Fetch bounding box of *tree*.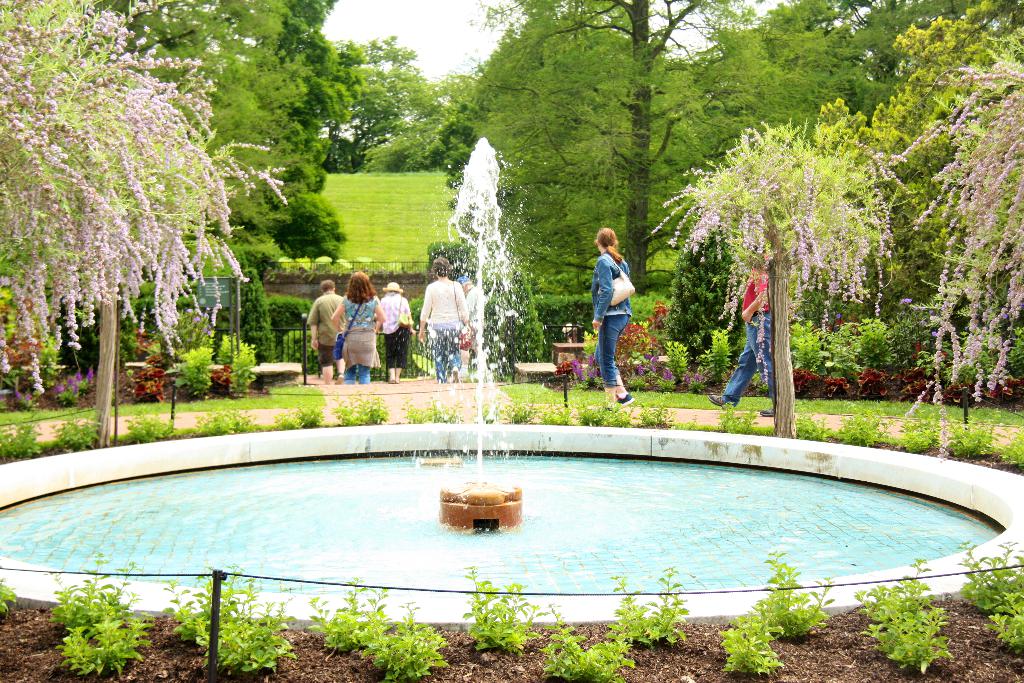
Bbox: bbox=(436, 4, 696, 286).
